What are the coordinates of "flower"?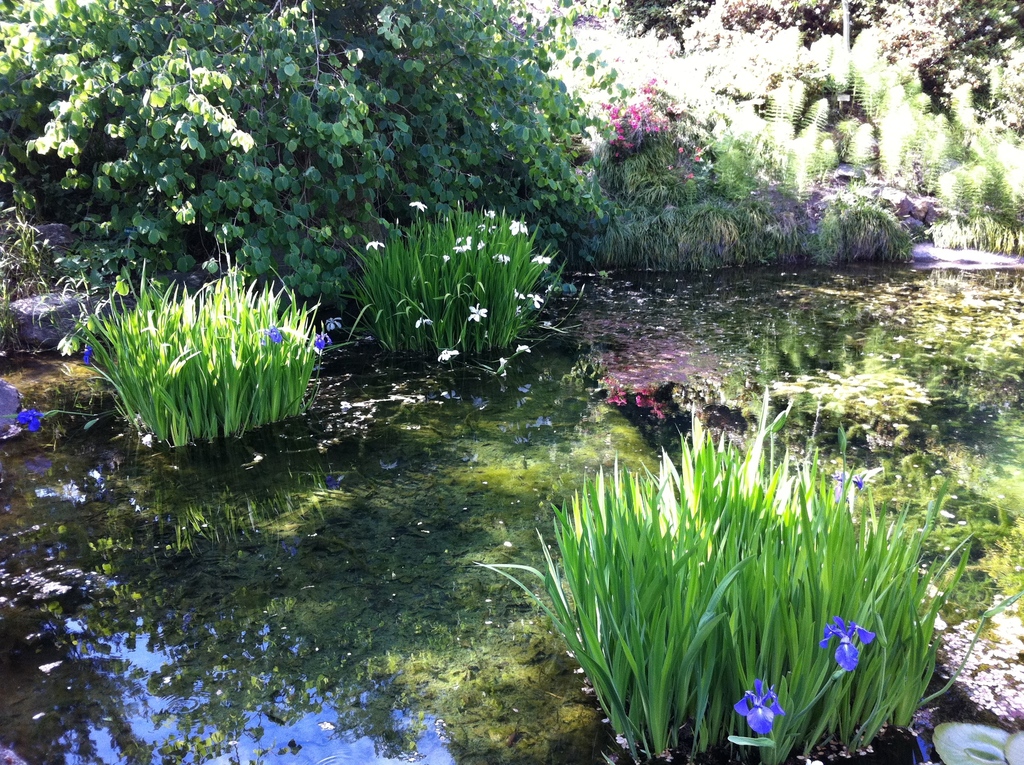
532 250 553 266.
